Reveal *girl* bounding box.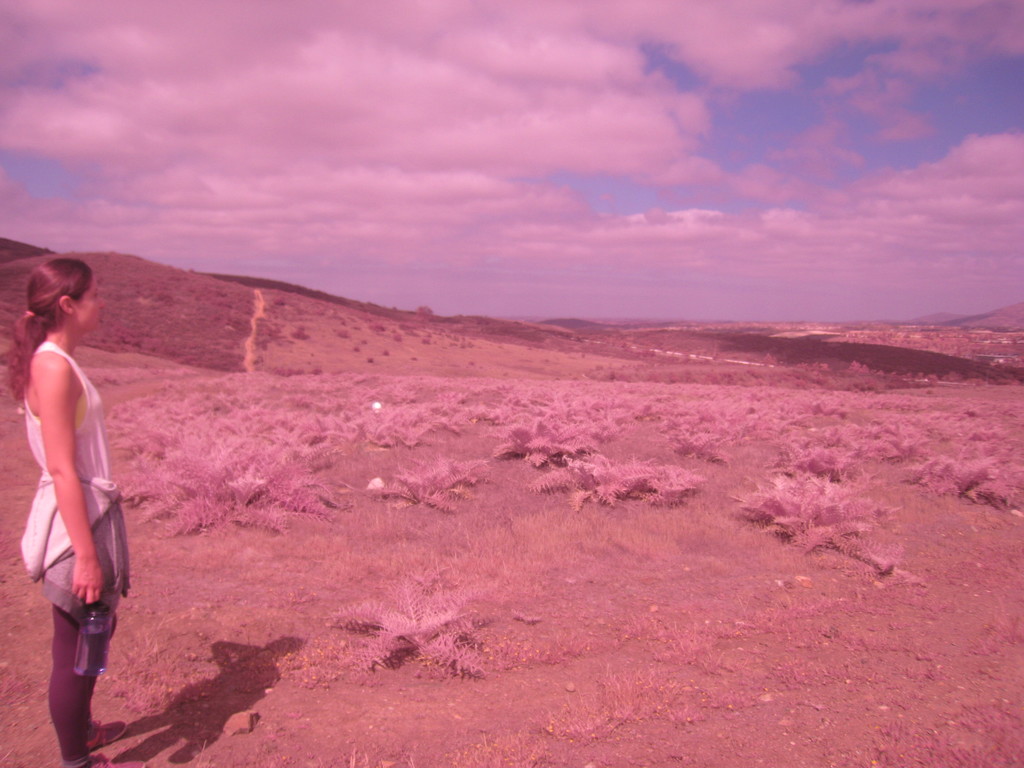
Revealed: select_region(6, 258, 148, 767).
